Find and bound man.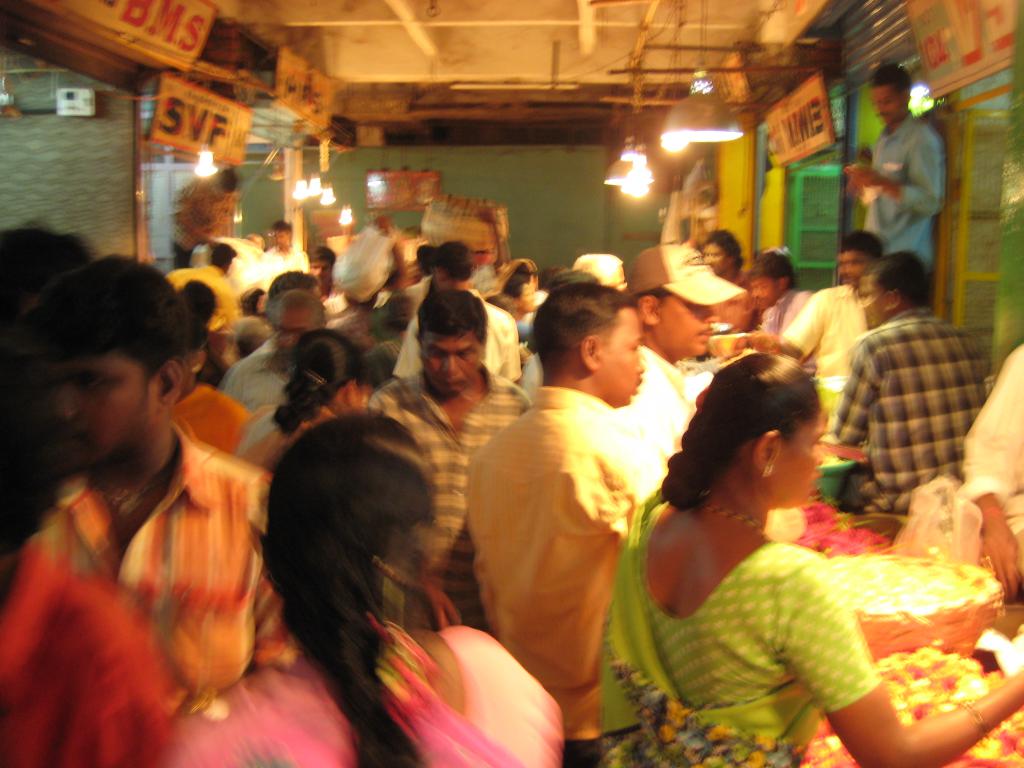
Bound: (172,172,239,263).
